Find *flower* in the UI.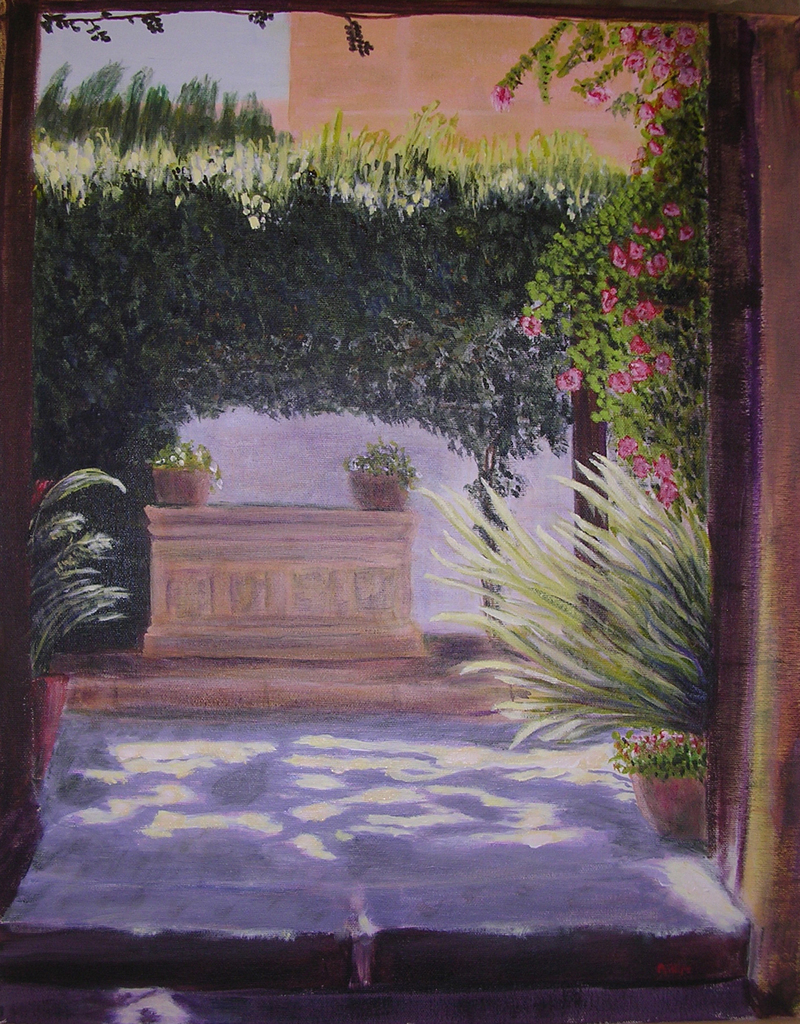
UI element at <region>624, 243, 639, 264</region>.
